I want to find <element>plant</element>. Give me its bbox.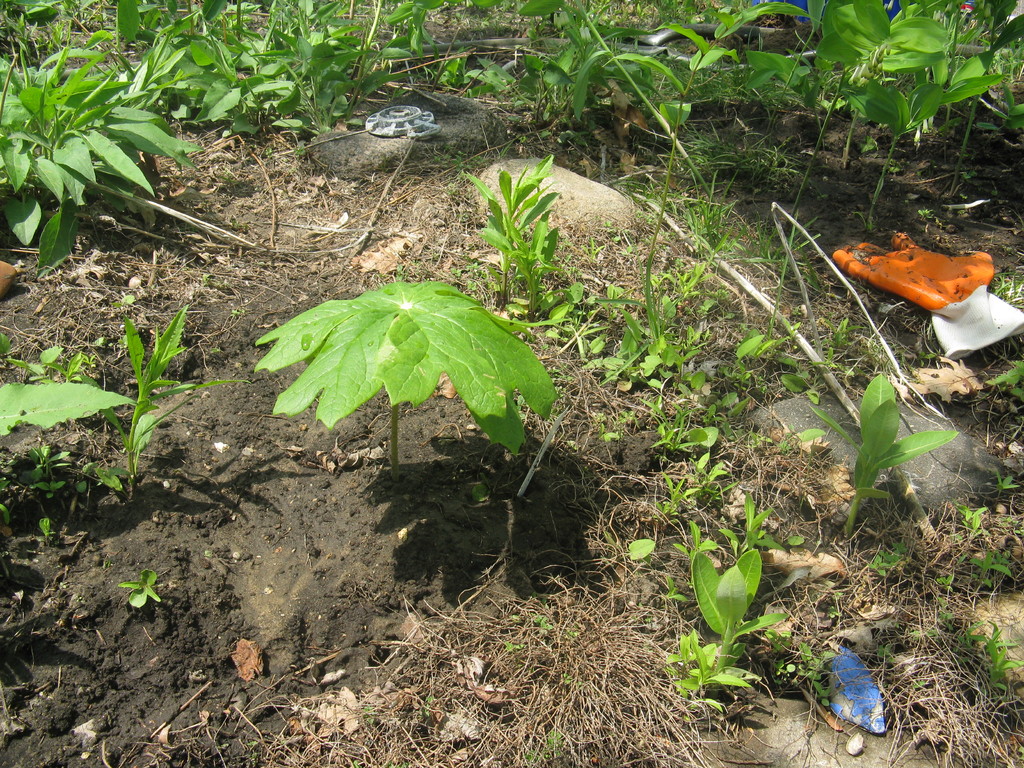
box(877, 638, 898, 668).
